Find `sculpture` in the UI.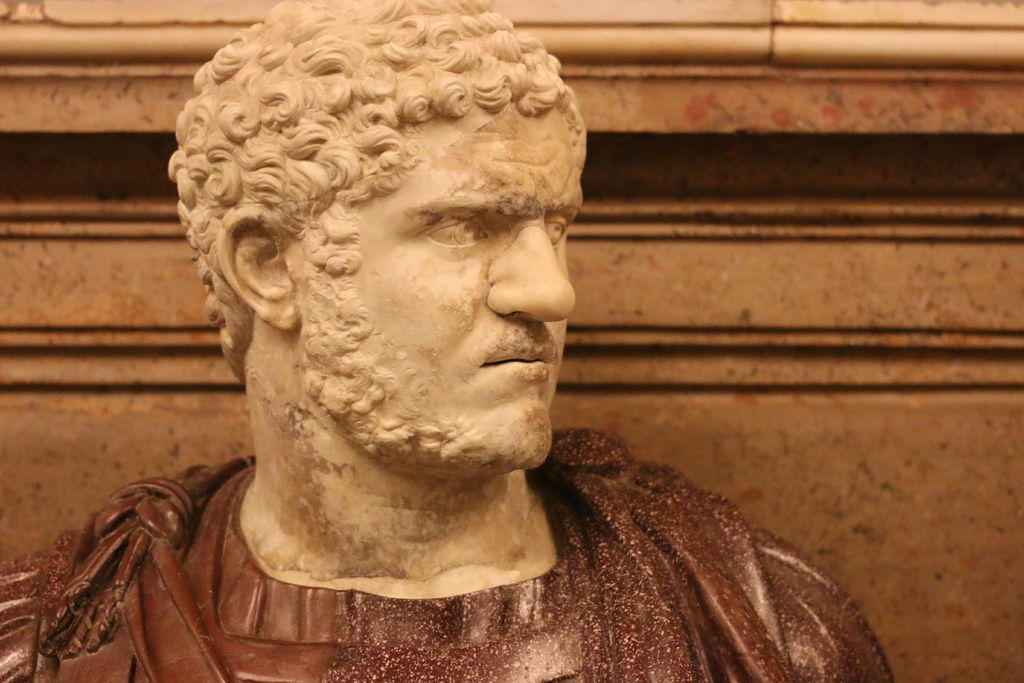
UI element at (72,16,804,671).
